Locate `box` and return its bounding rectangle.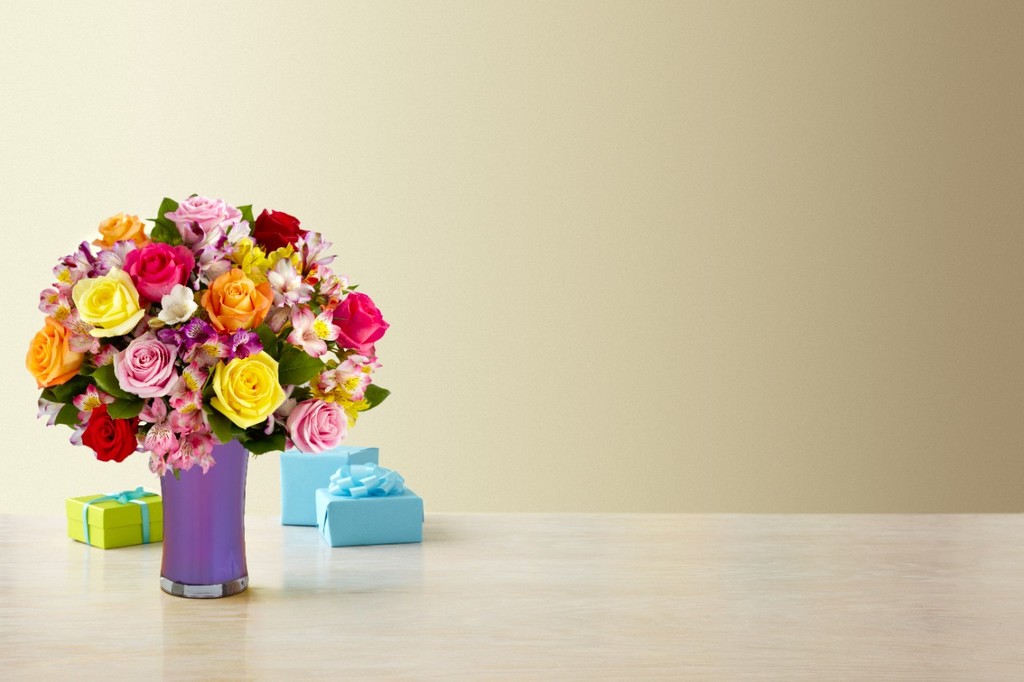
BBox(279, 444, 382, 521).
